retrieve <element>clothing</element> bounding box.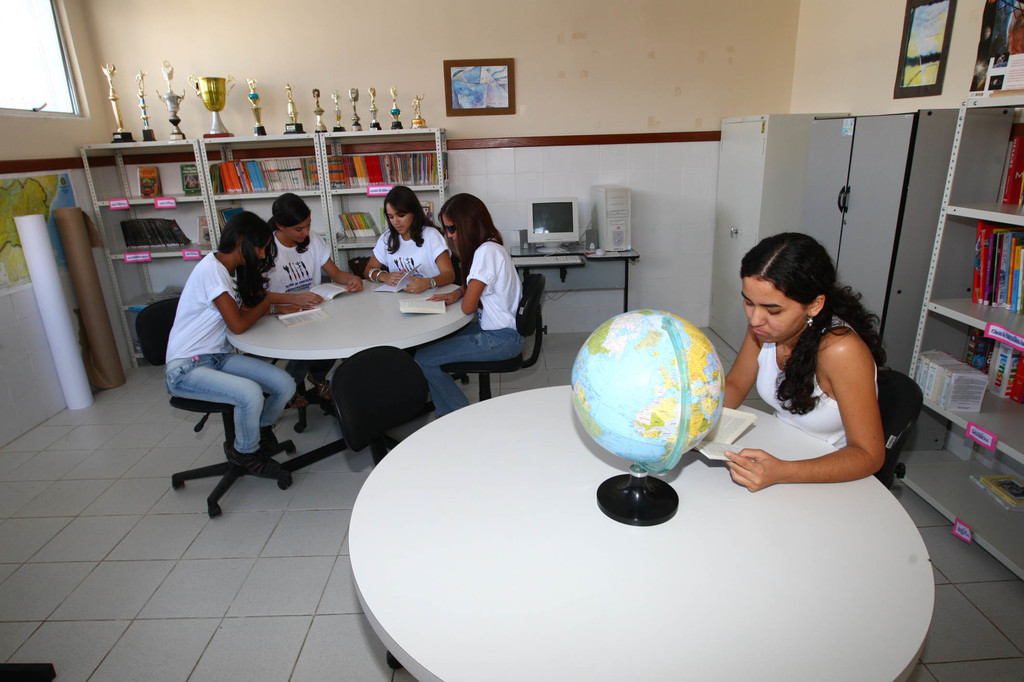
Bounding box: {"x1": 370, "y1": 217, "x2": 456, "y2": 279}.
